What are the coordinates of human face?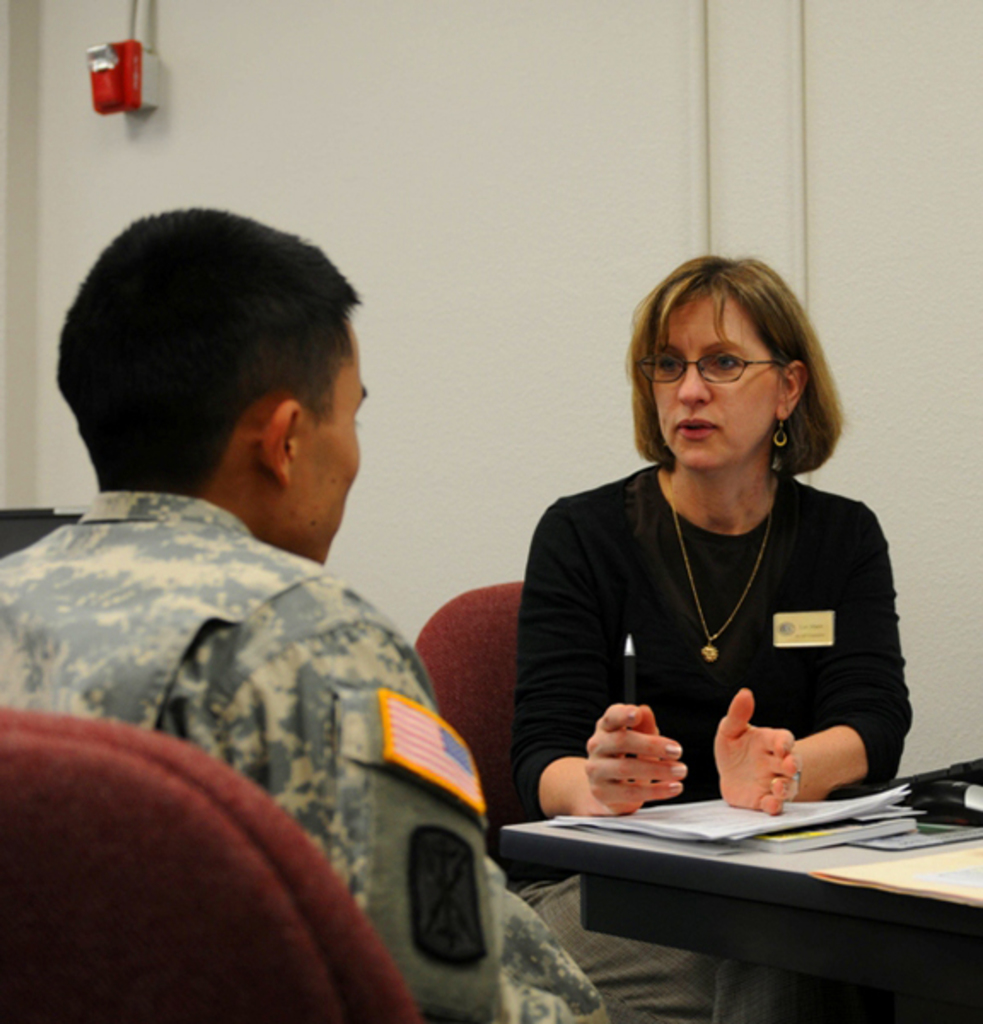
(left=647, top=283, right=777, bottom=474).
